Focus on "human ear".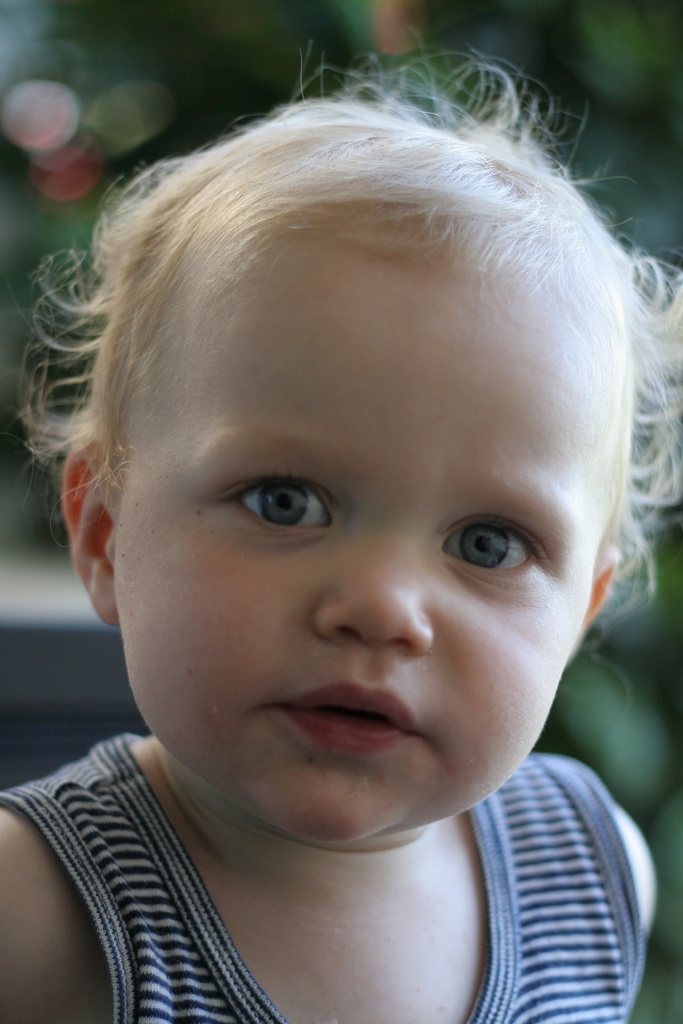
Focused at <bbox>58, 447, 116, 623</bbox>.
